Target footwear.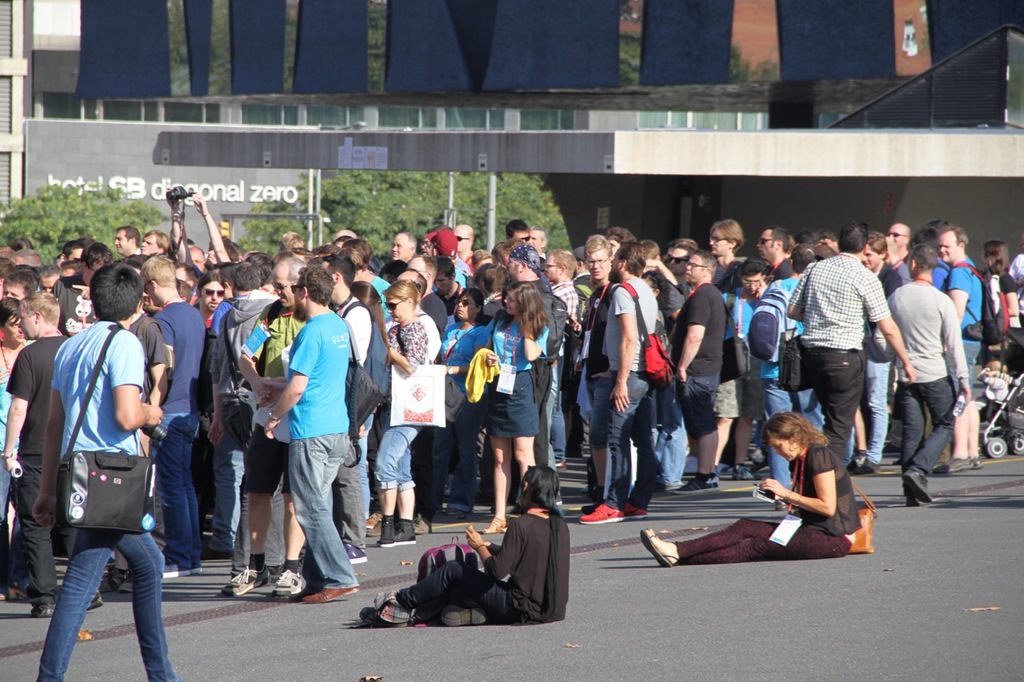
Target region: (724,457,751,484).
